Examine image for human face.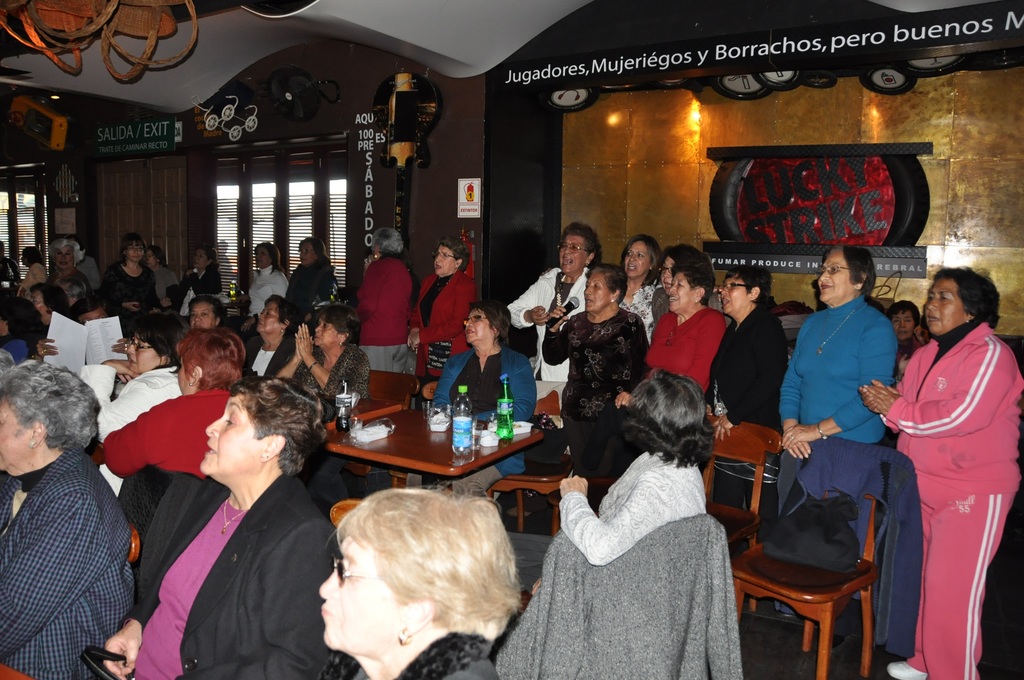
Examination result: pyautogui.locateOnScreen(124, 239, 143, 261).
